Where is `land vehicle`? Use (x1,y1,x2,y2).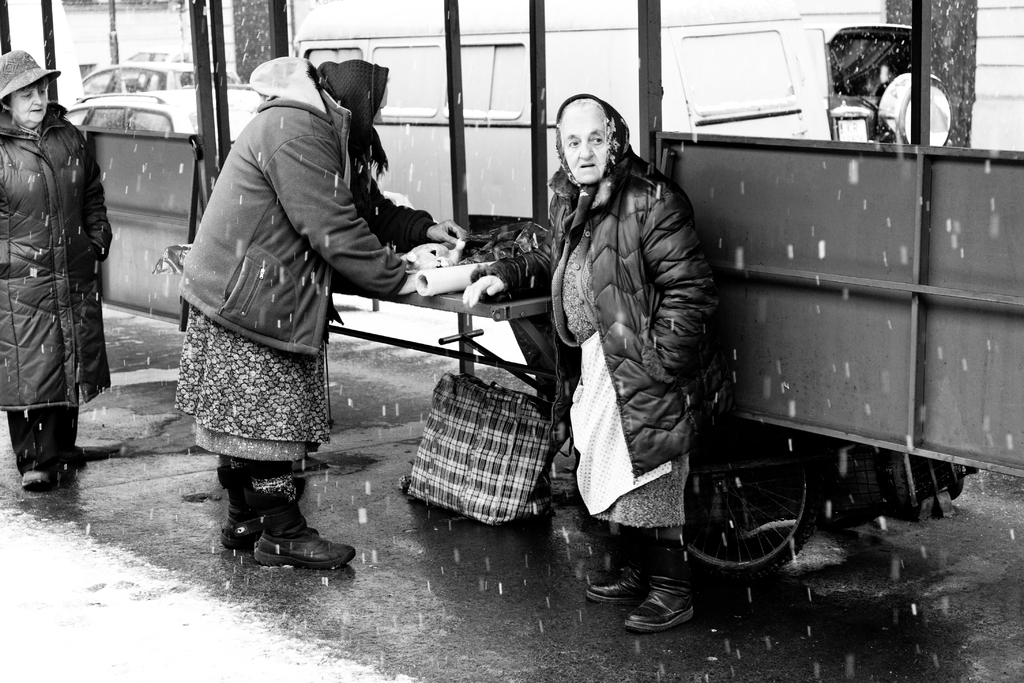
(78,65,240,98).
